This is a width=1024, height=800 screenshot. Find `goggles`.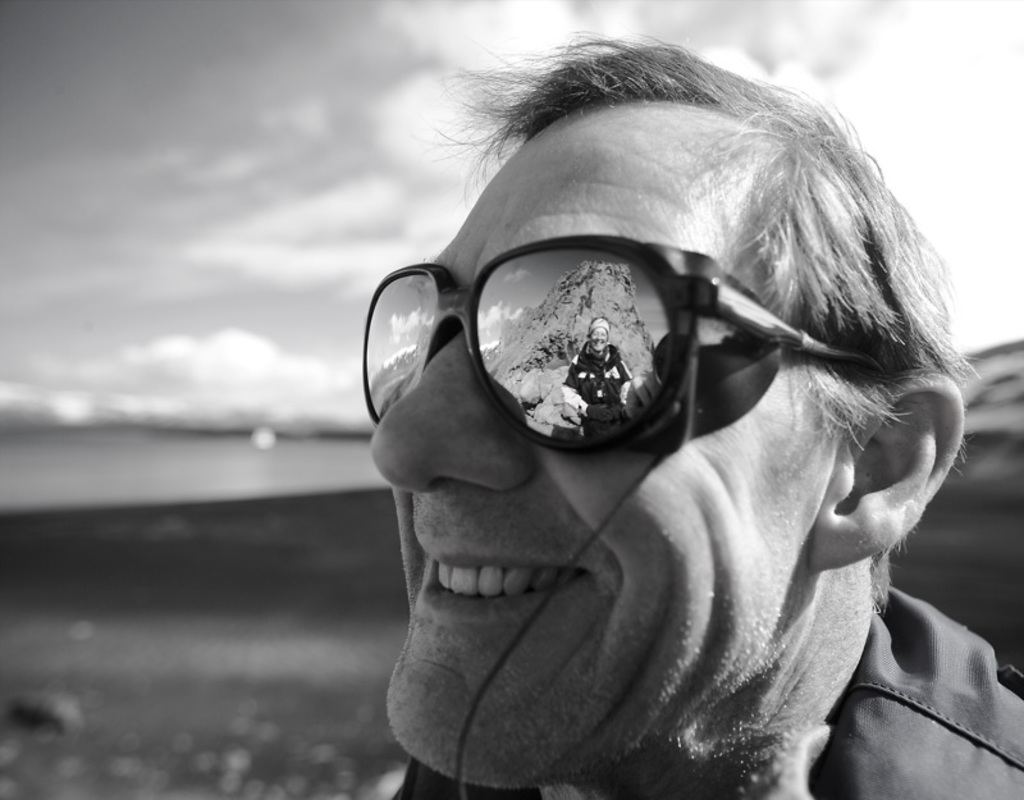
Bounding box: 334:202:908:475.
